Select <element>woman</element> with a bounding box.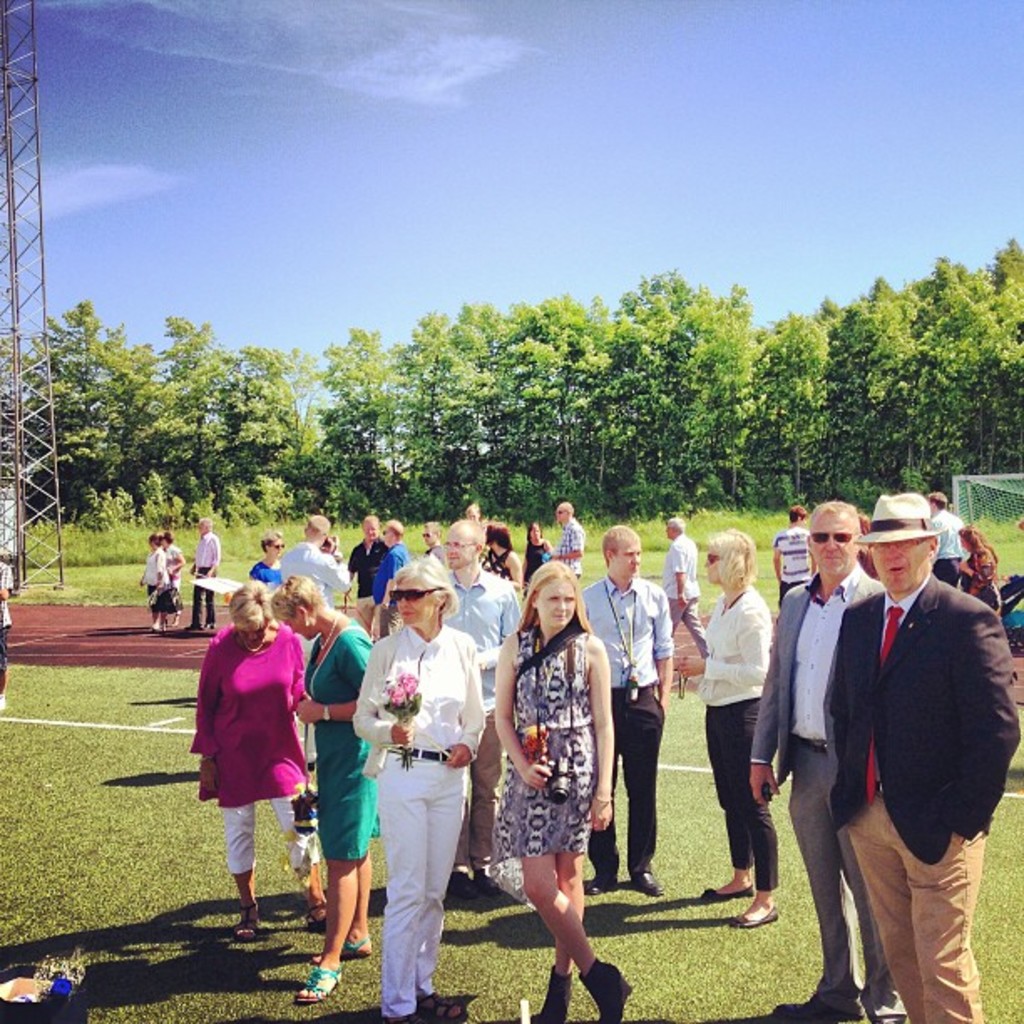
{"x1": 268, "y1": 579, "x2": 375, "y2": 1006}.
